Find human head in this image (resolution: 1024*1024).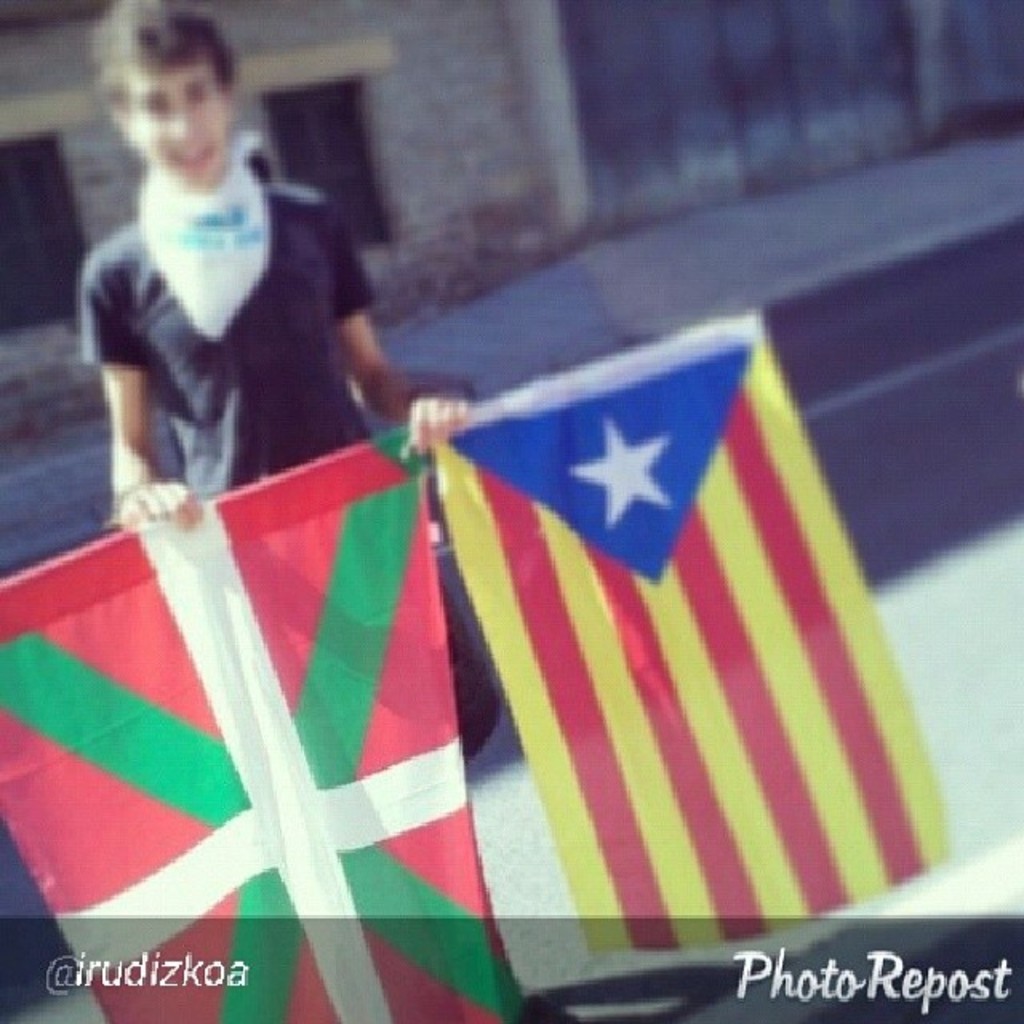
rect(91, 0, 234, 182).
